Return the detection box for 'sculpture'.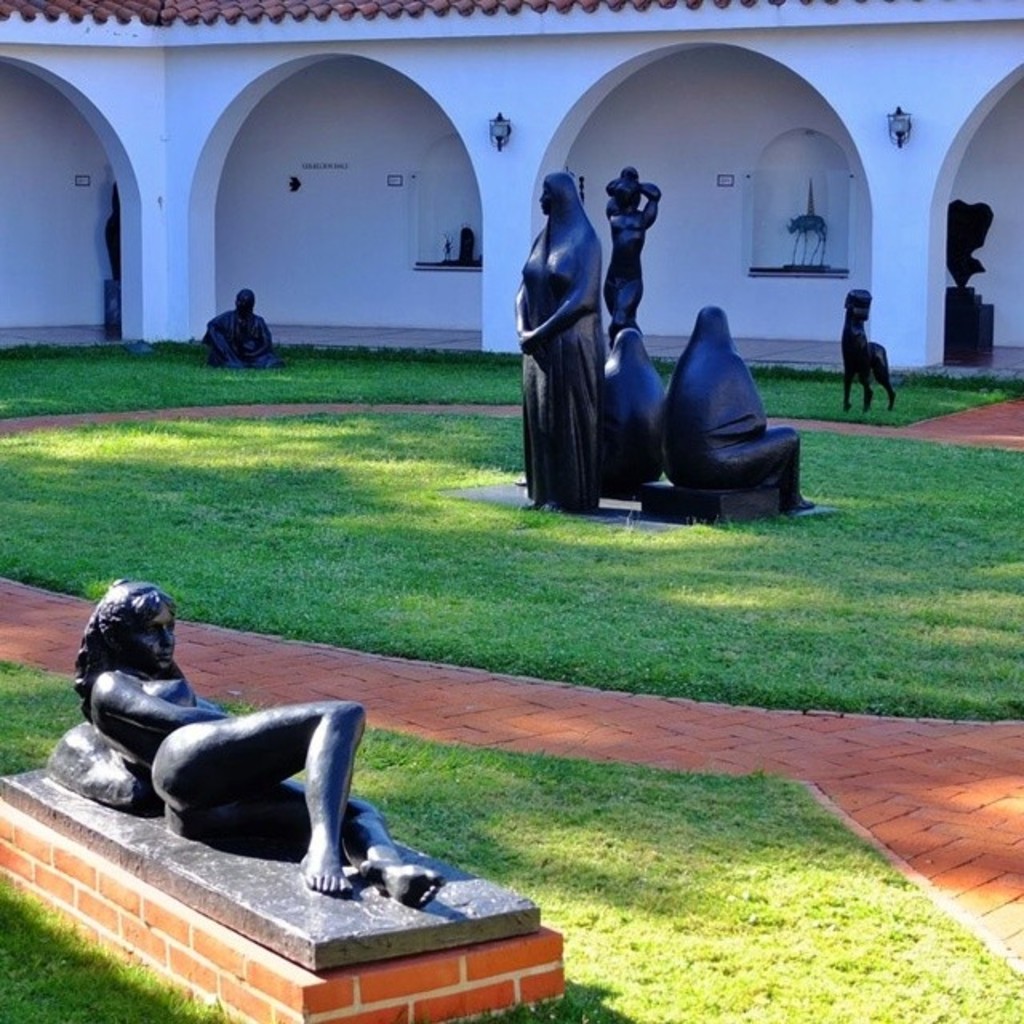
781/166/837/266.
